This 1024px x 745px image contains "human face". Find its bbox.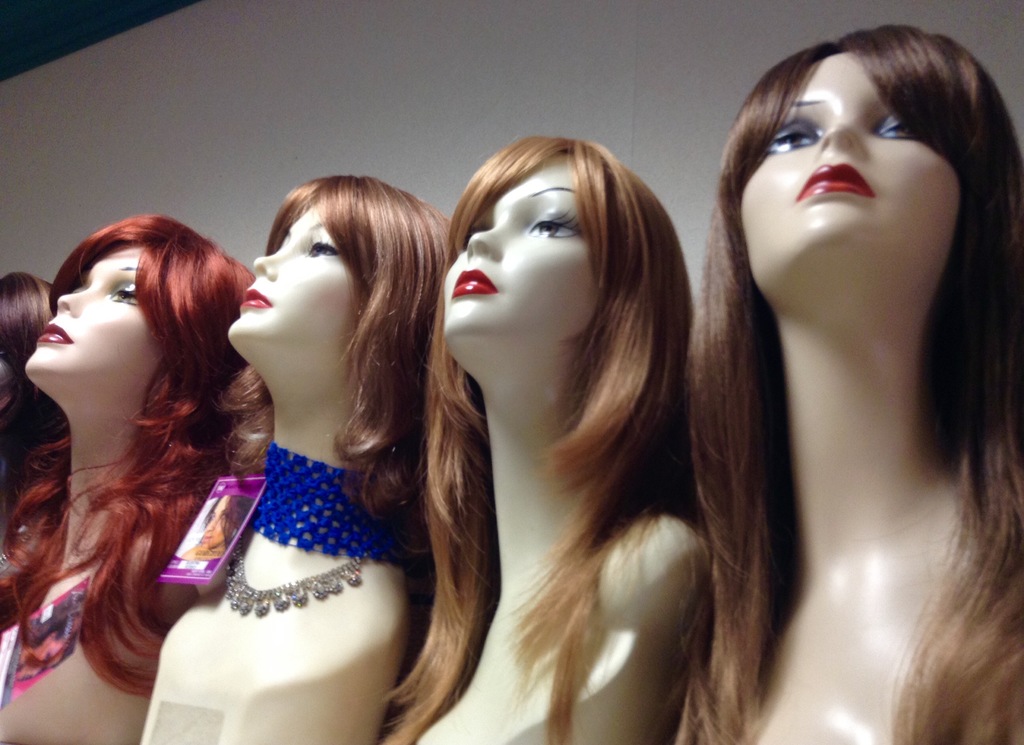
28/246/161/393.
